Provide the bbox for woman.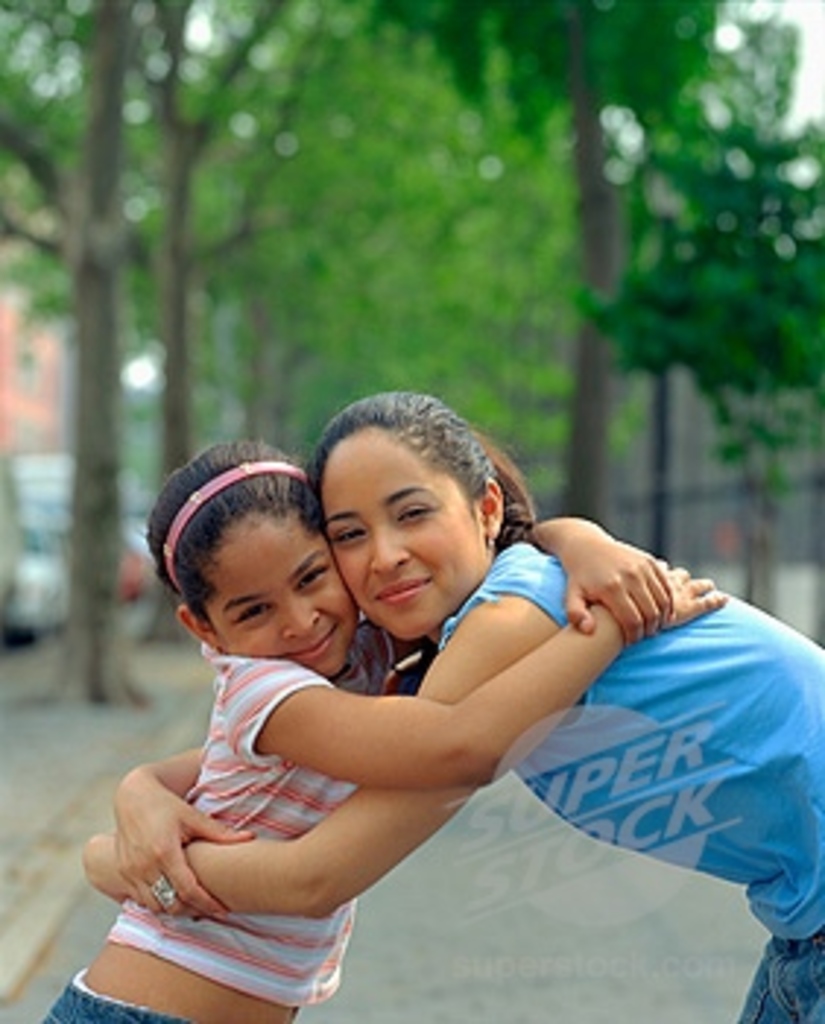
<bbox>228, 374, 658, 922</bbox>.
